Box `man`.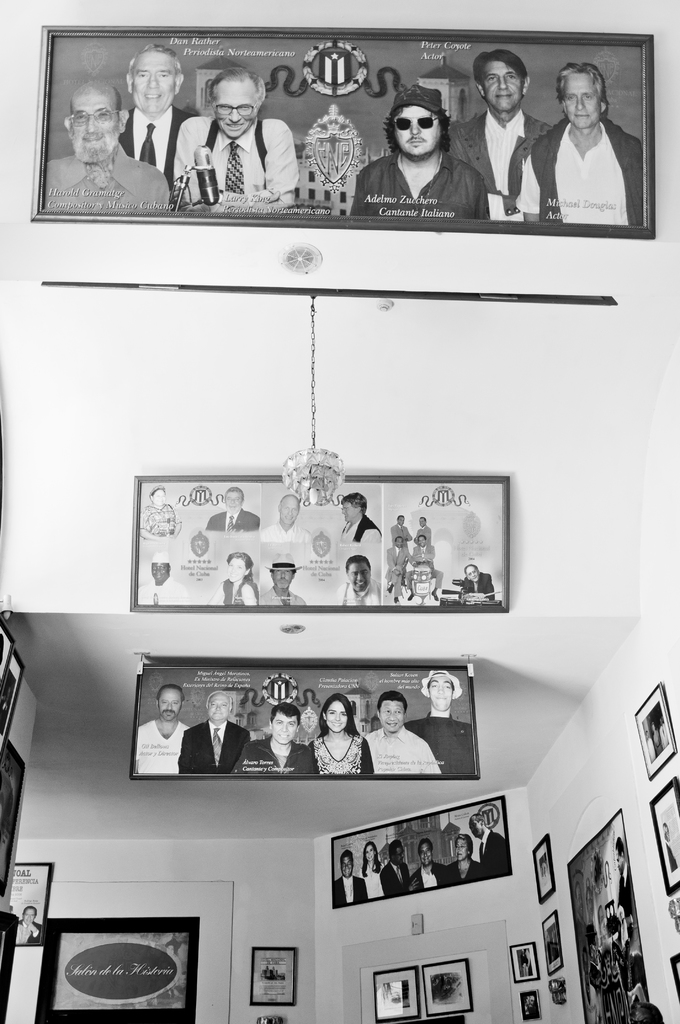
select_region(136, 549, 191, 604).
